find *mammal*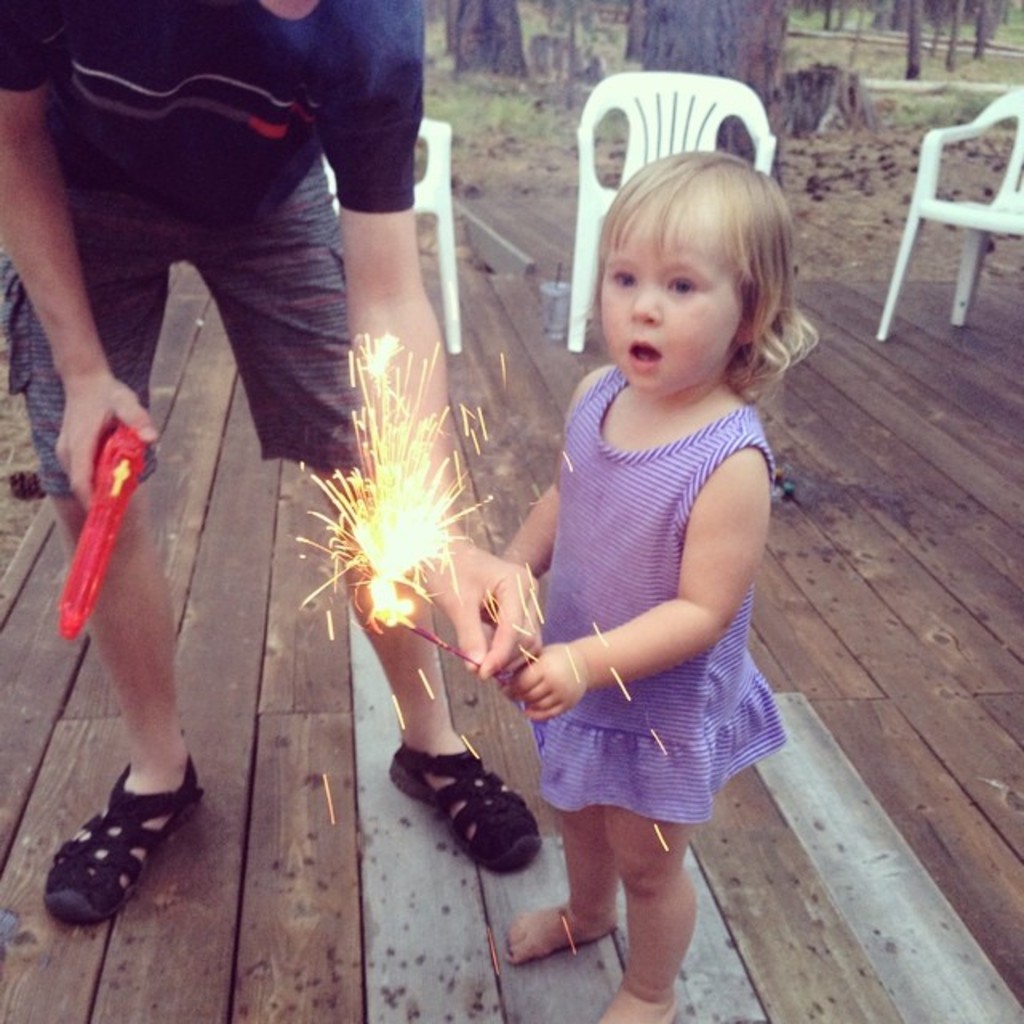
[0, 0, 541, 920]
